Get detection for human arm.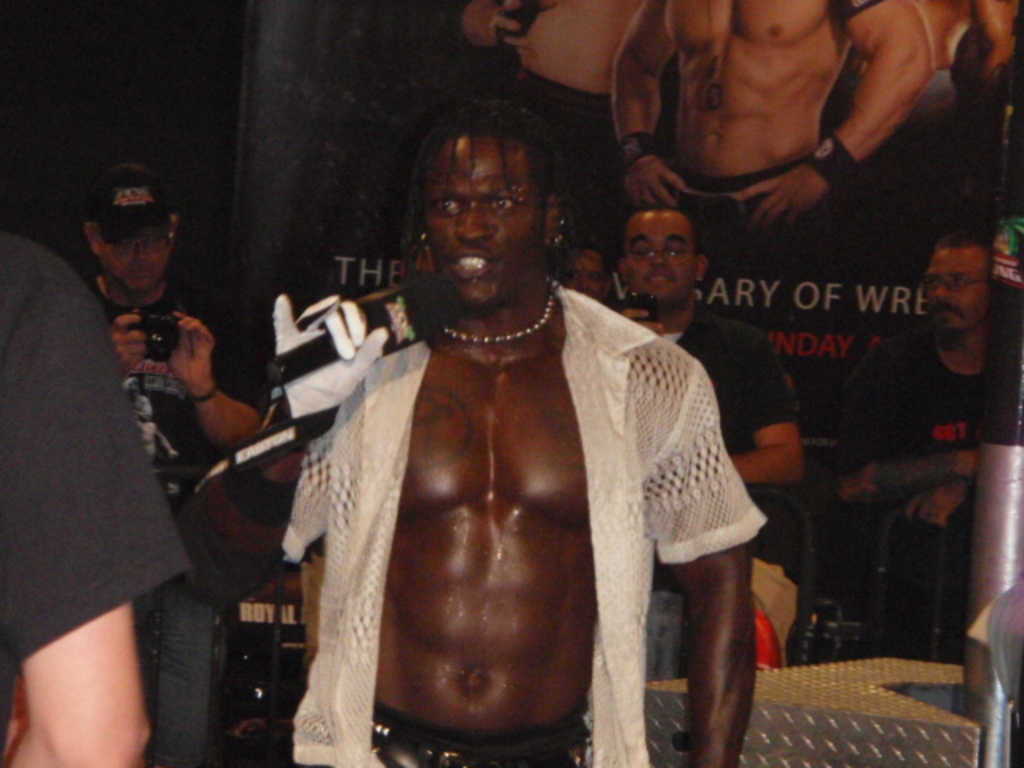
Detection: detection(962, 0, 1011, 40).
